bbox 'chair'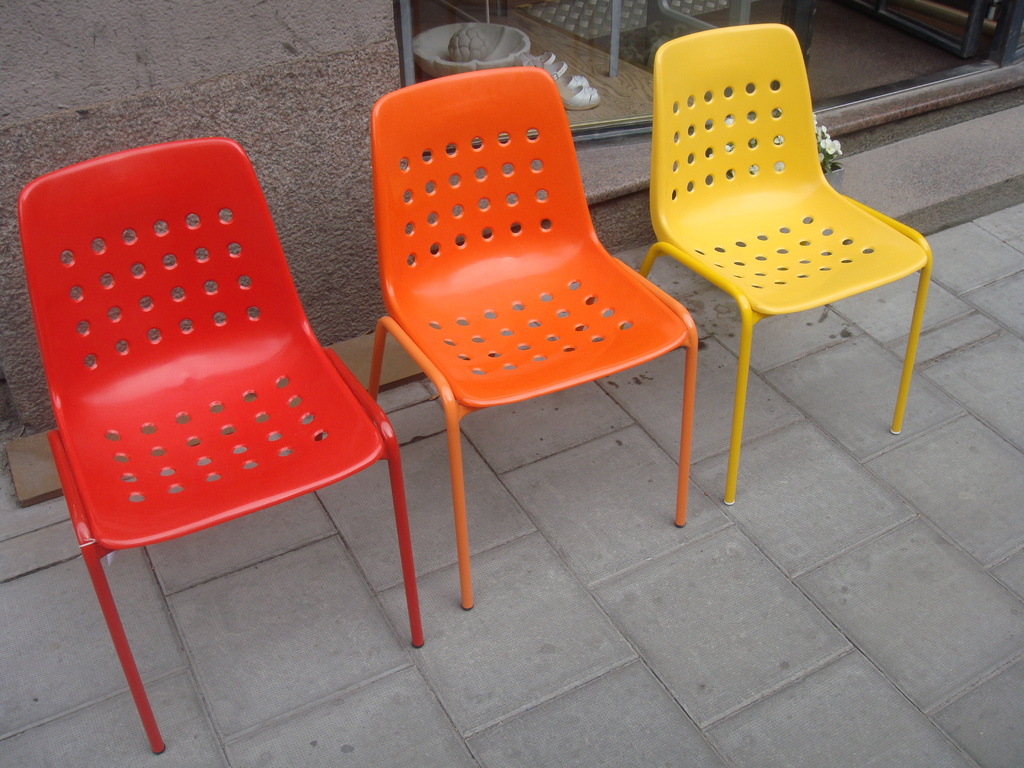
(x1=370, y1=66, x2=700, y2=618)
